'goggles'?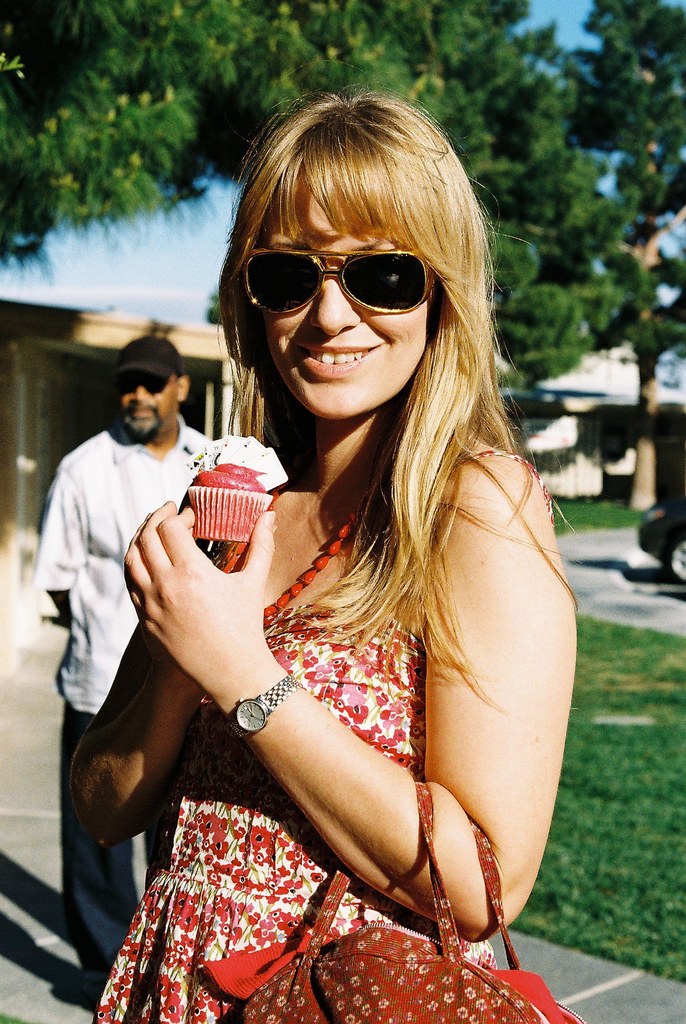
109,372,174,395
